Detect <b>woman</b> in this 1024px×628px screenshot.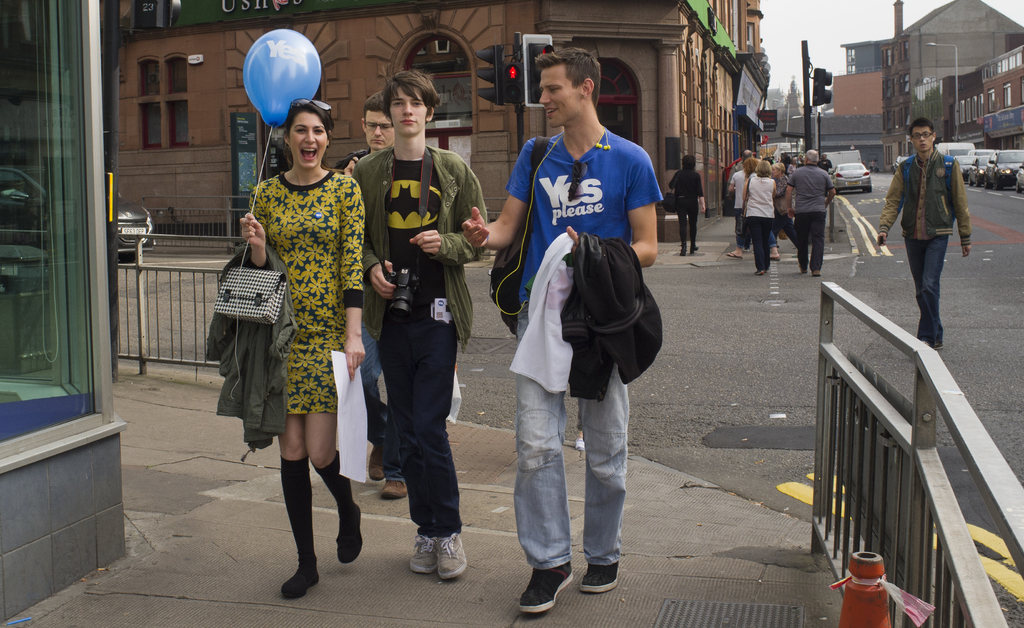
Detection: box(726, 156, 754, 260).
